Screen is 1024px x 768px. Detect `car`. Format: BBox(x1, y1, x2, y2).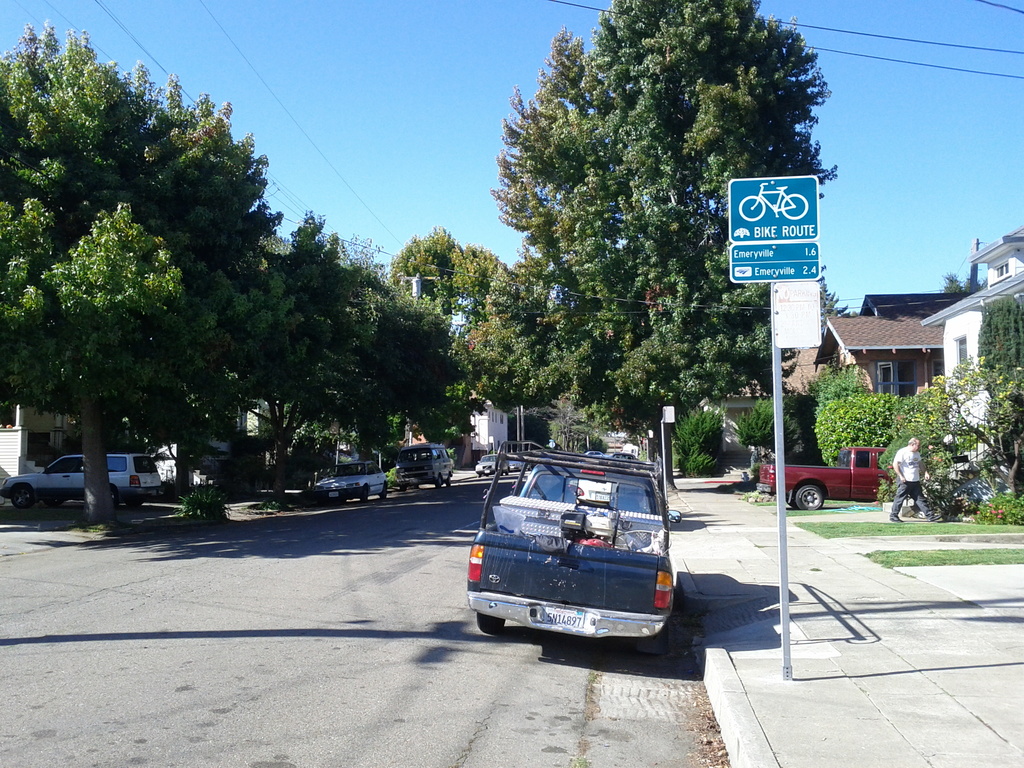
BBox(477, 454, 508, 477).
